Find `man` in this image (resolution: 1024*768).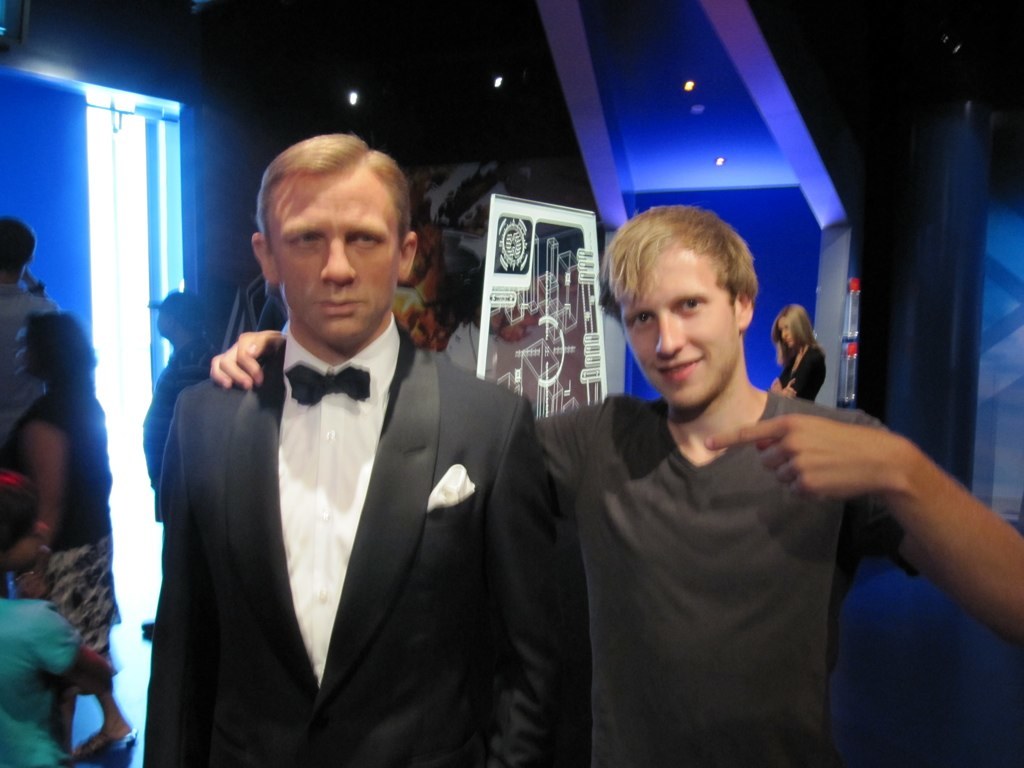
Rect(207, 205, 1023, 767).
